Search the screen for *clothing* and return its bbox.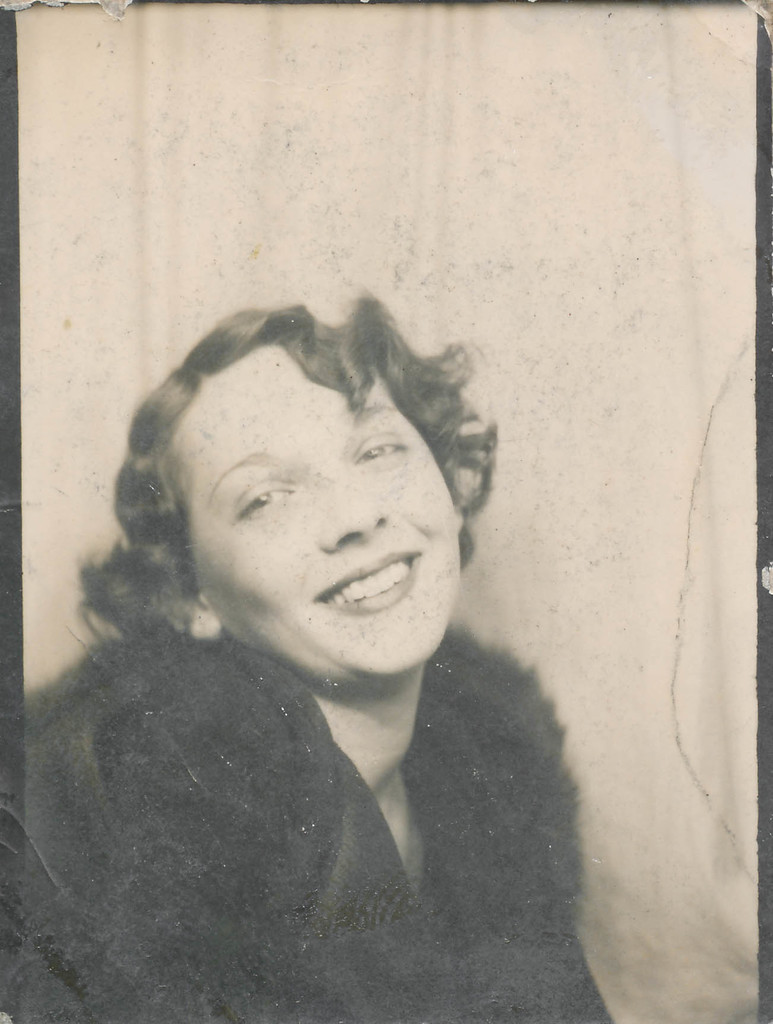
Found: <region>2, 637, 619, 1023</region>.
